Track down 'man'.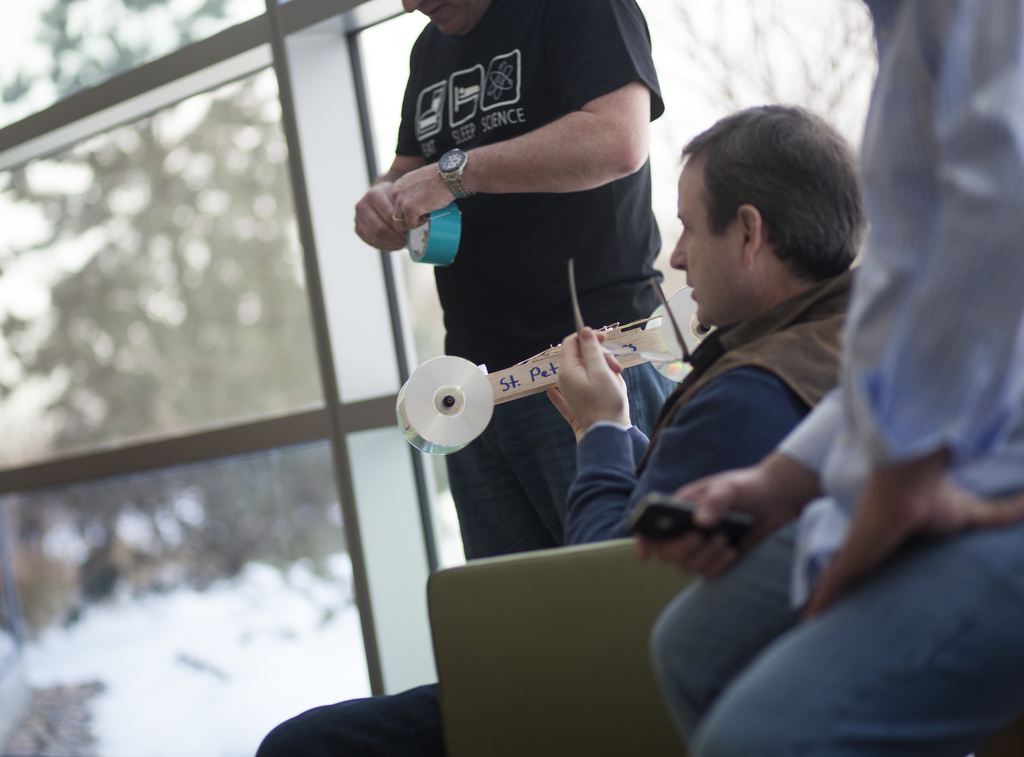
Tracked to <box>351,0,666,561</box>.
